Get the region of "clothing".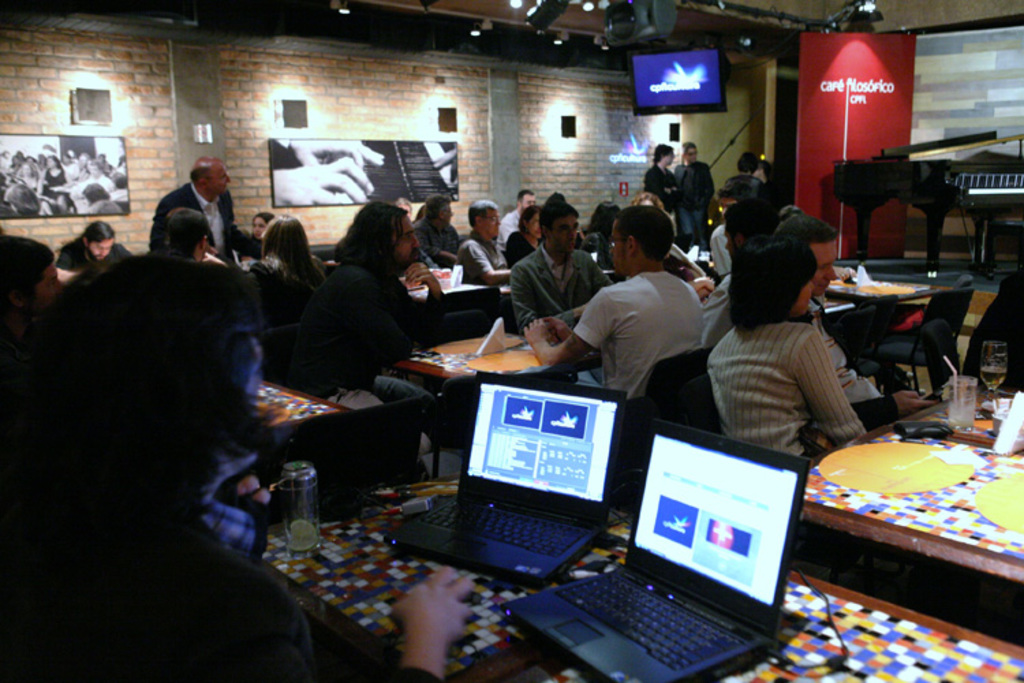
l=296, t=249, r=453, b=389.
